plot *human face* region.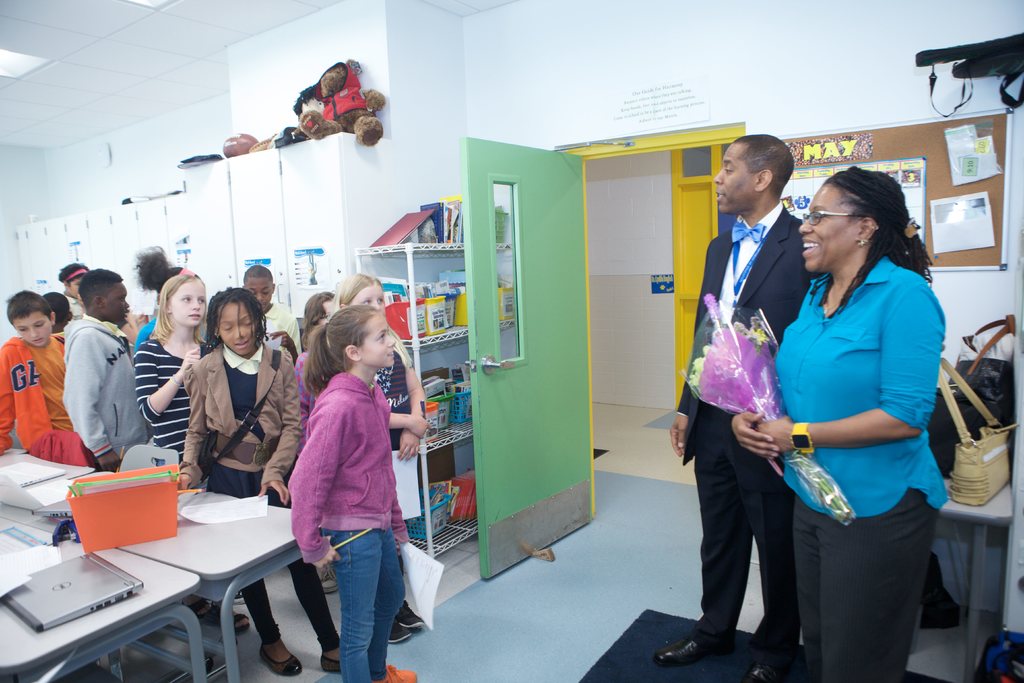
Plotted at [left=365, top=319, right=396, bottom=365].
